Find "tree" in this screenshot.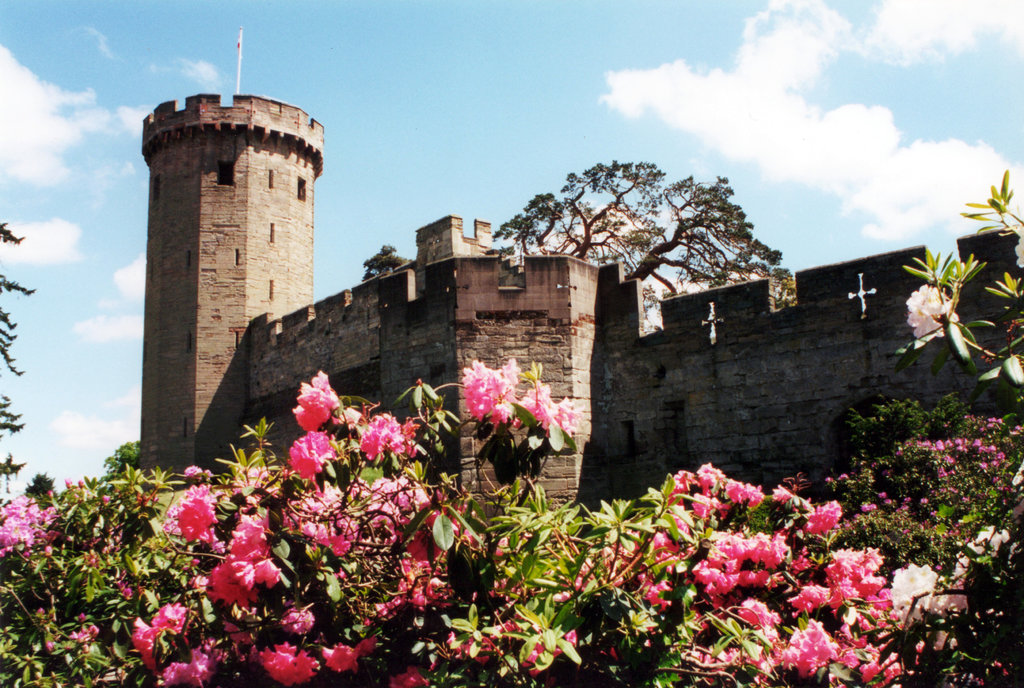
The bounding box for "tree" is x1=497, y1=161, x2=782, y2=311.
